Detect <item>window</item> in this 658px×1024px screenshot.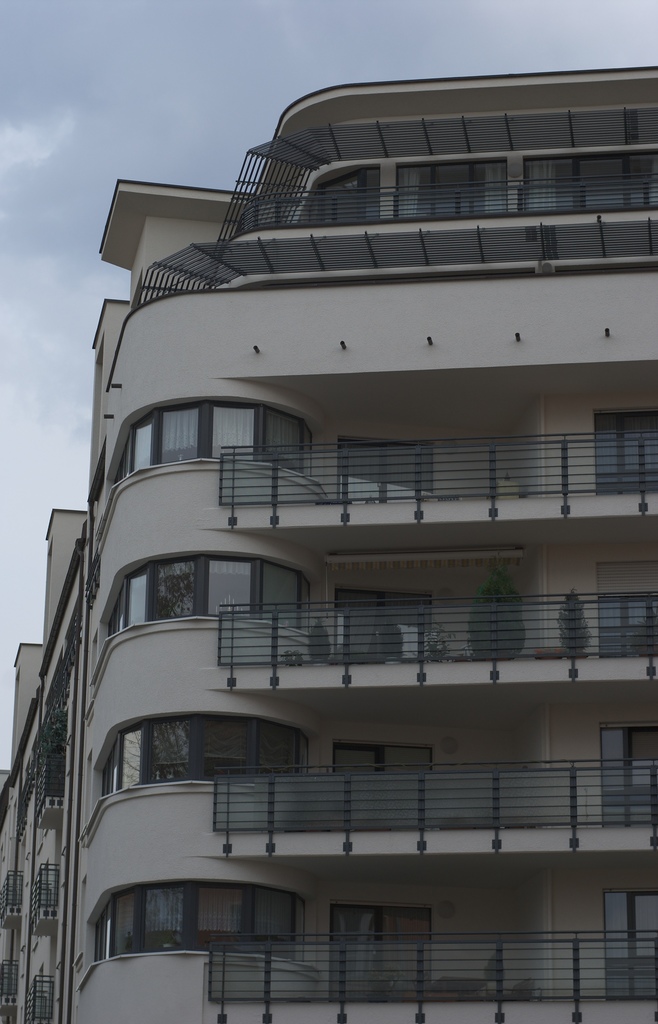
Detection: (x1=598, y1=725, x2=655, y2=829).
